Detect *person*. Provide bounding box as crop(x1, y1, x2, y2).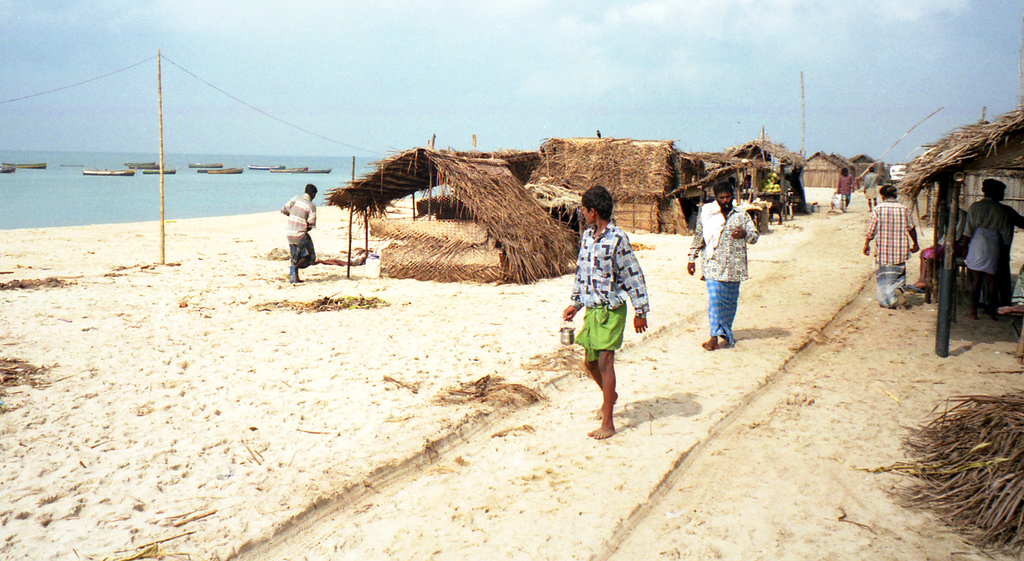
crop(860, 183, 920, 311).
